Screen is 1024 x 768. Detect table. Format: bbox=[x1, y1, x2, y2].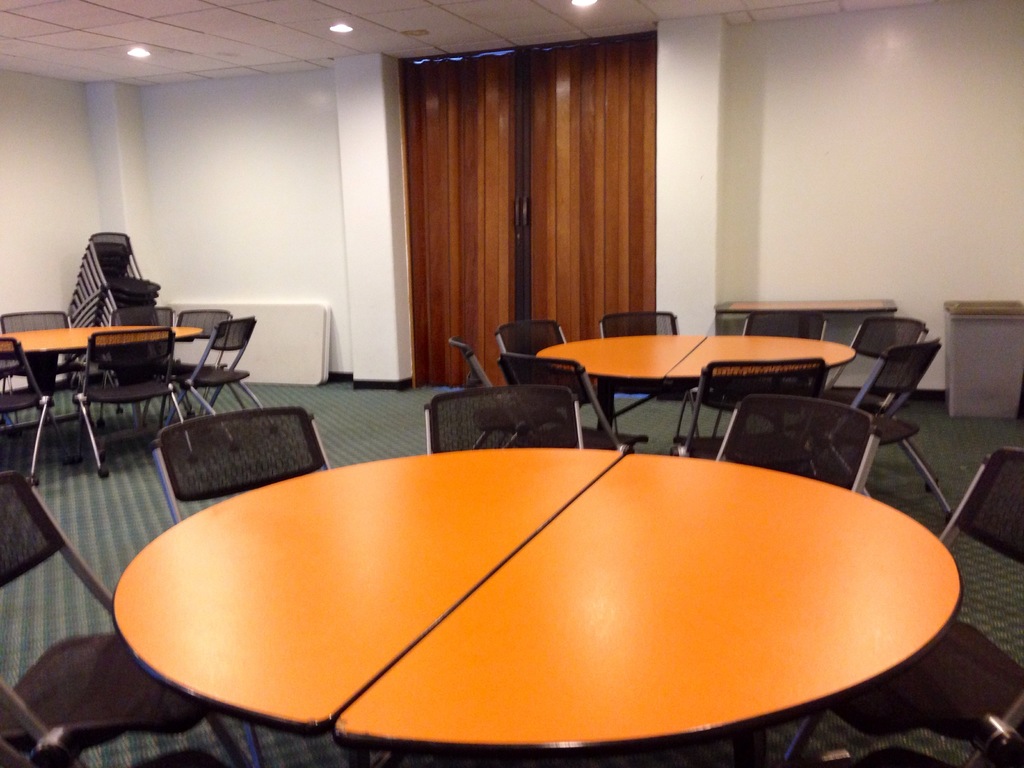
bbox=[0, 326, 207, 347].
